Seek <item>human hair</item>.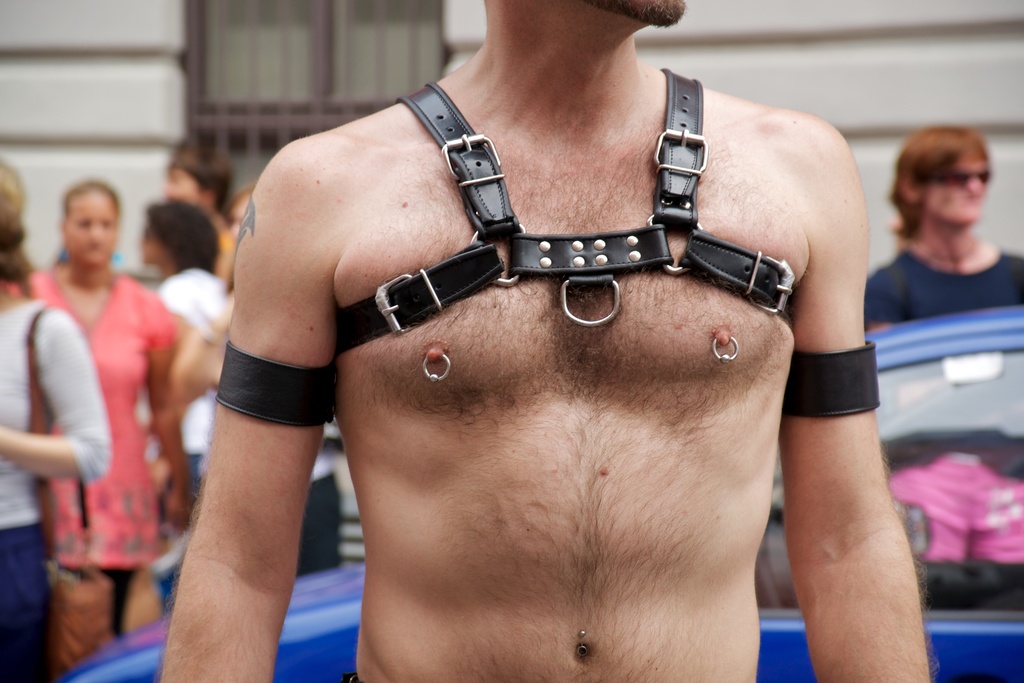
[x1=0, y1=156, x2=41, y2=302].
